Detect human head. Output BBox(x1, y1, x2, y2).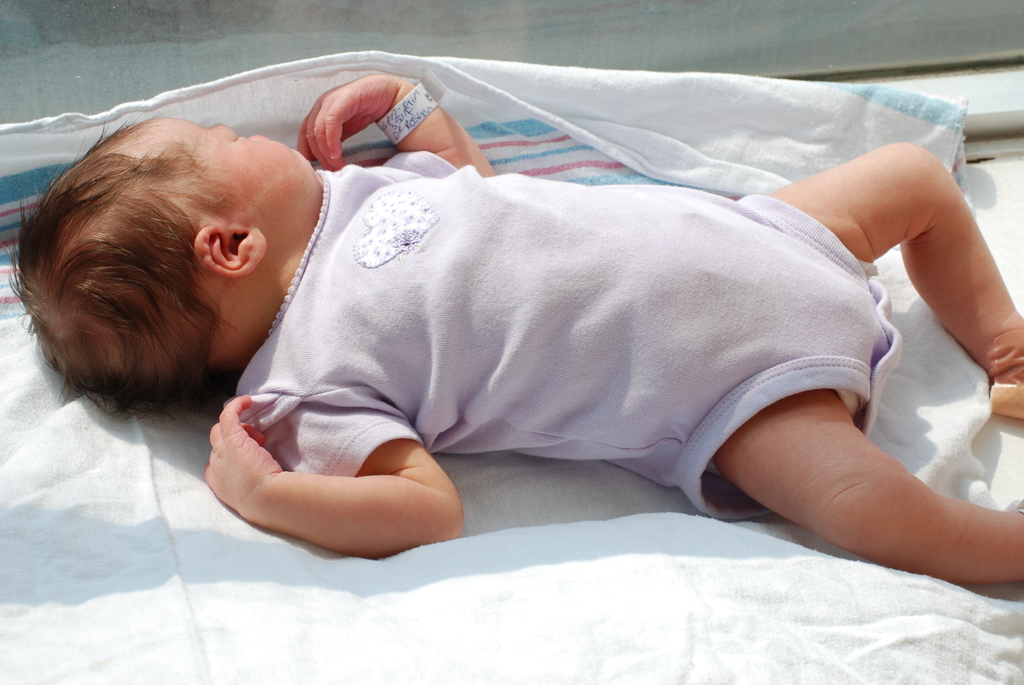
BBox(10, 118, 333, 413).
